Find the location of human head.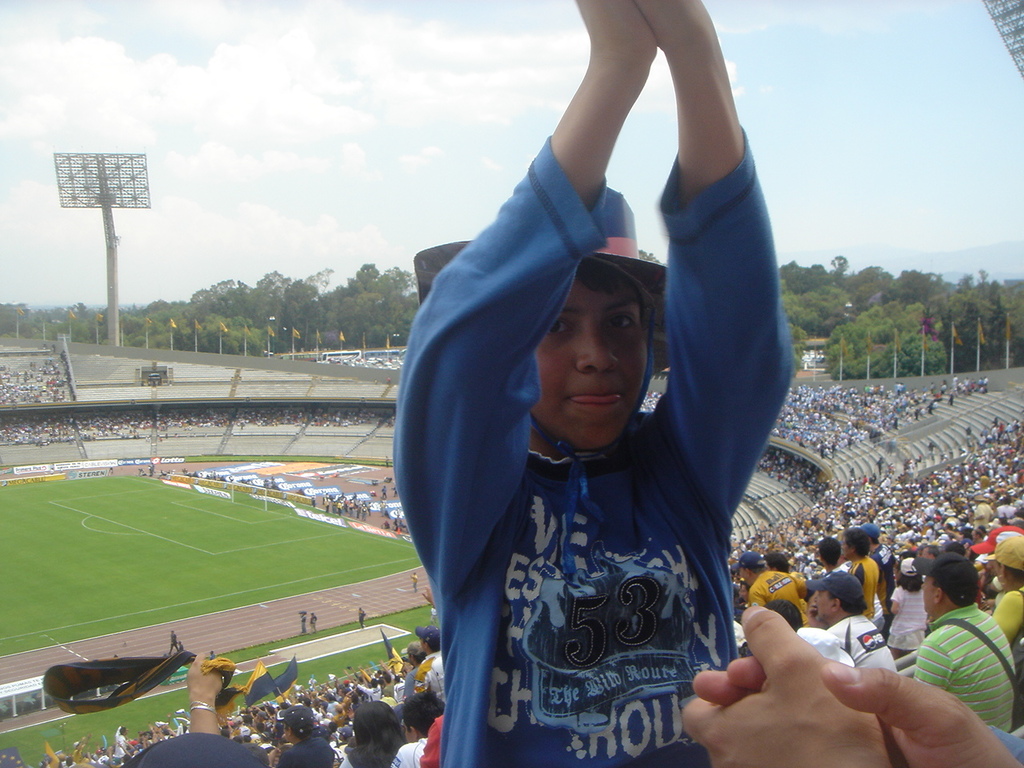
Location: box(422, 191, 670, 442).
